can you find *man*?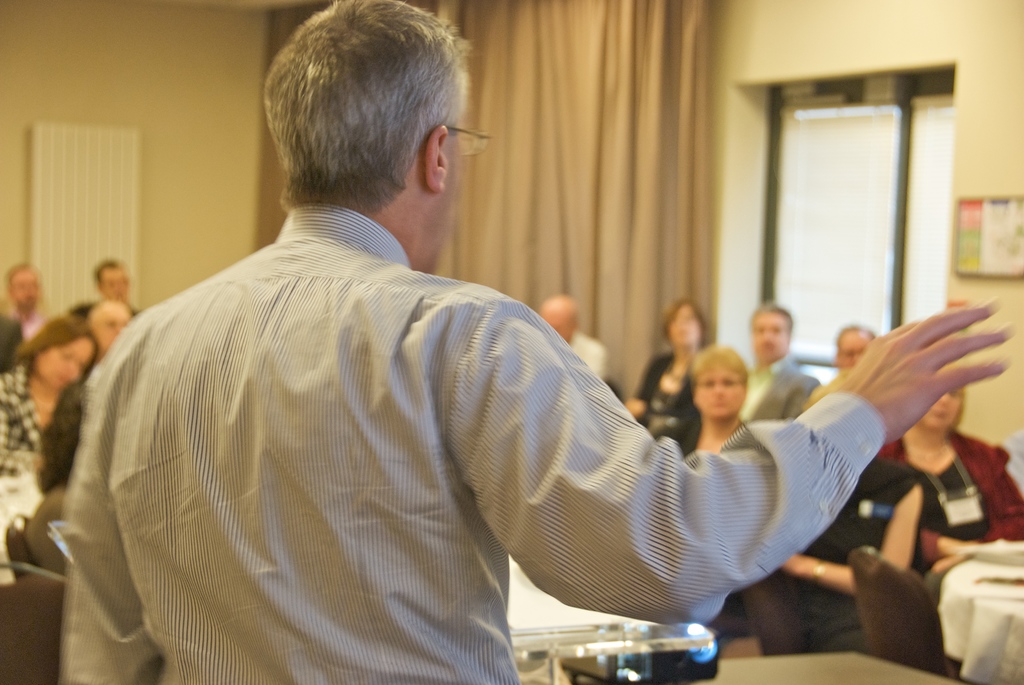
Yes, bounding box: locate(88, 299, 136, 351).
